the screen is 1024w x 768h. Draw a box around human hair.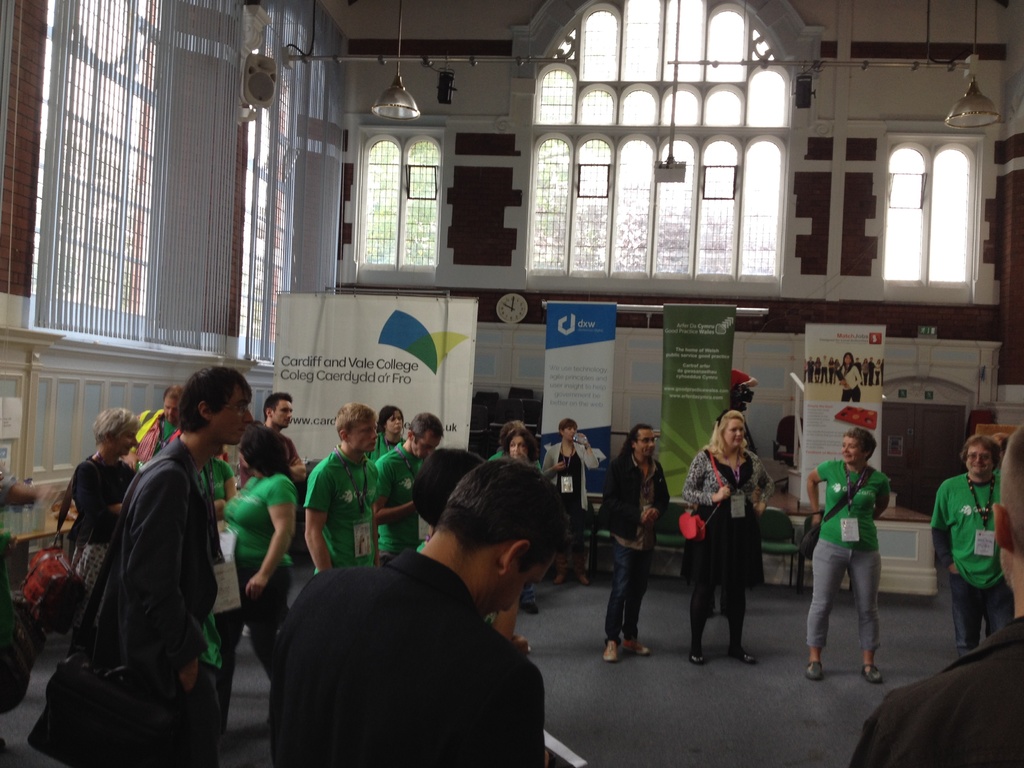
(408,412,445,442).
